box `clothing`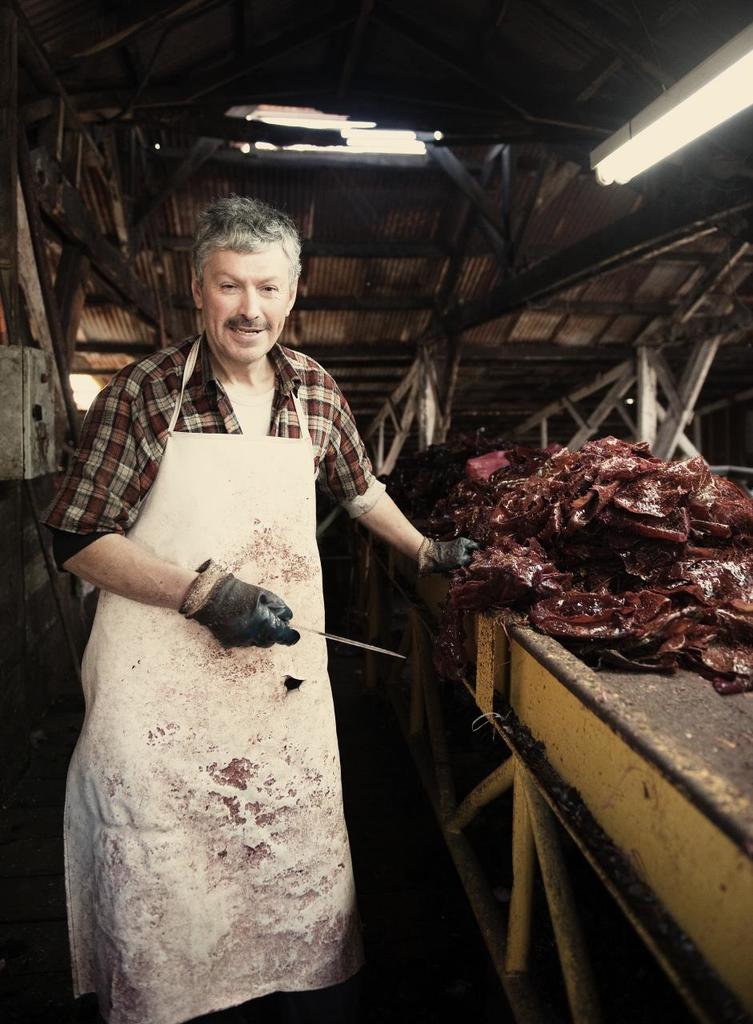
[55,324,416,1023]
